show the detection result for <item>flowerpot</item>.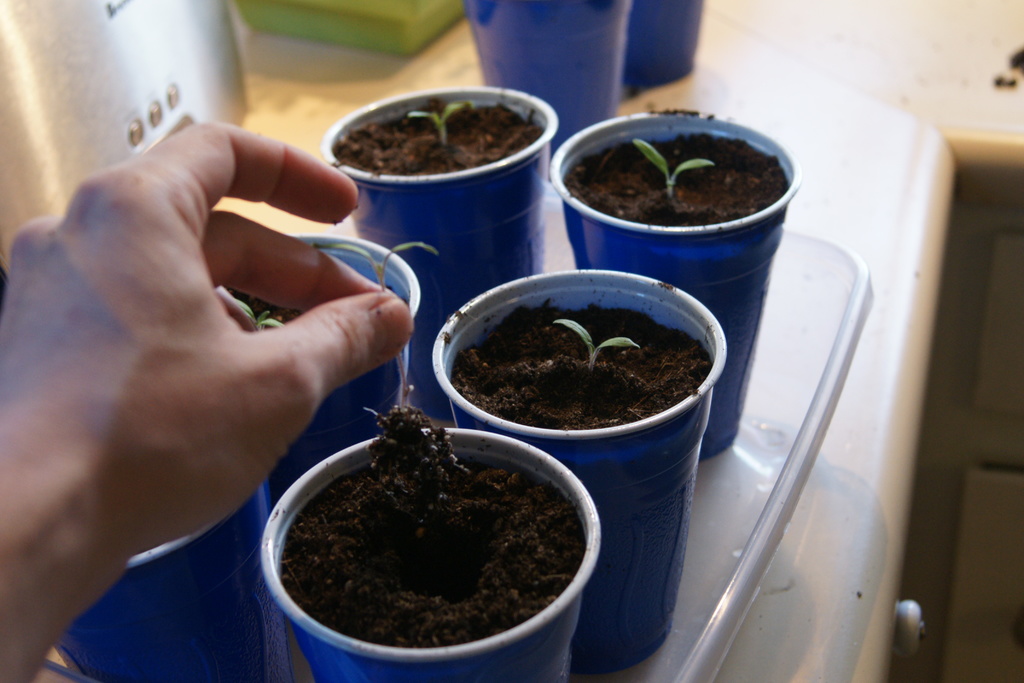
{"x1": 63, "y1": 481, "x2": 292, "y2": 682}.
